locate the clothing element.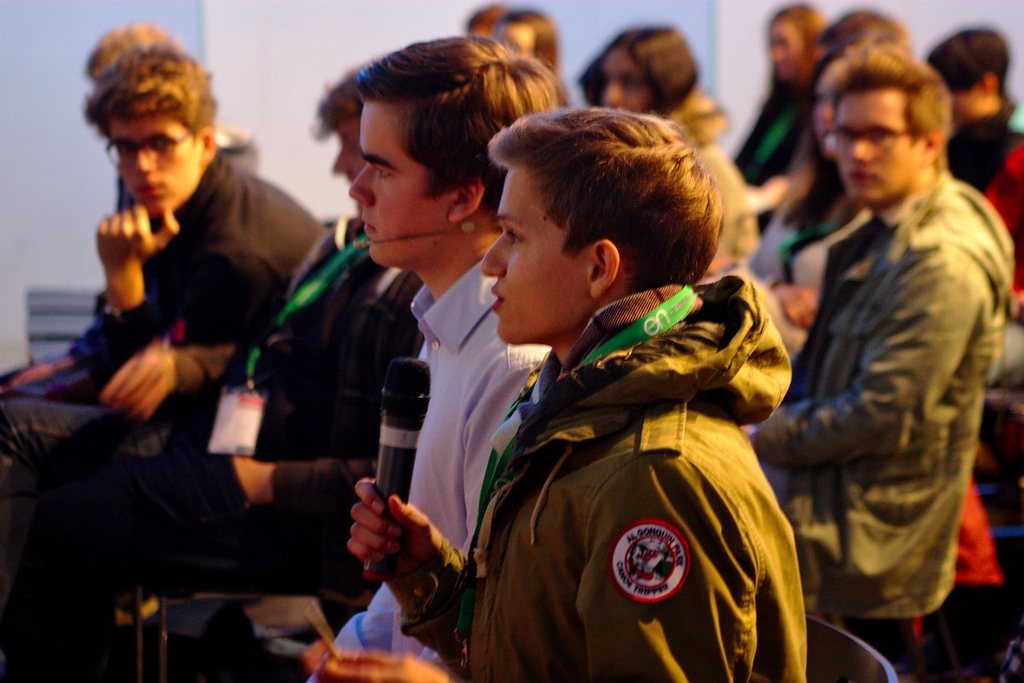
Element bbox: (x1=0, y1=155, x2=335, y2=550).
